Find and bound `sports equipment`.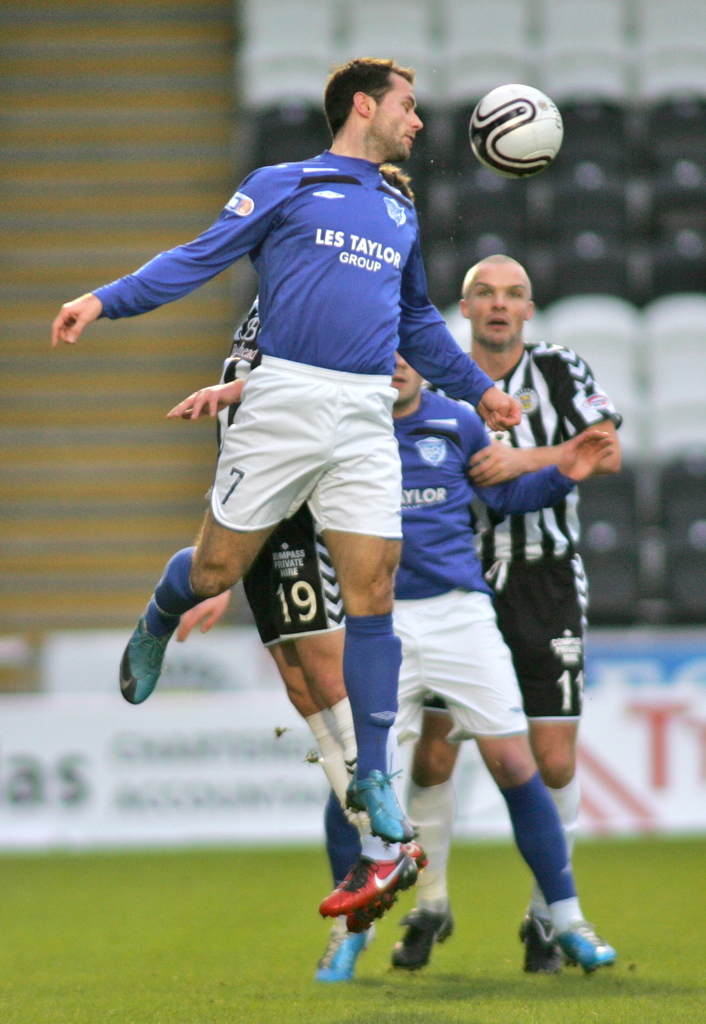
Bound: box=[384, 908, 454, 989].
